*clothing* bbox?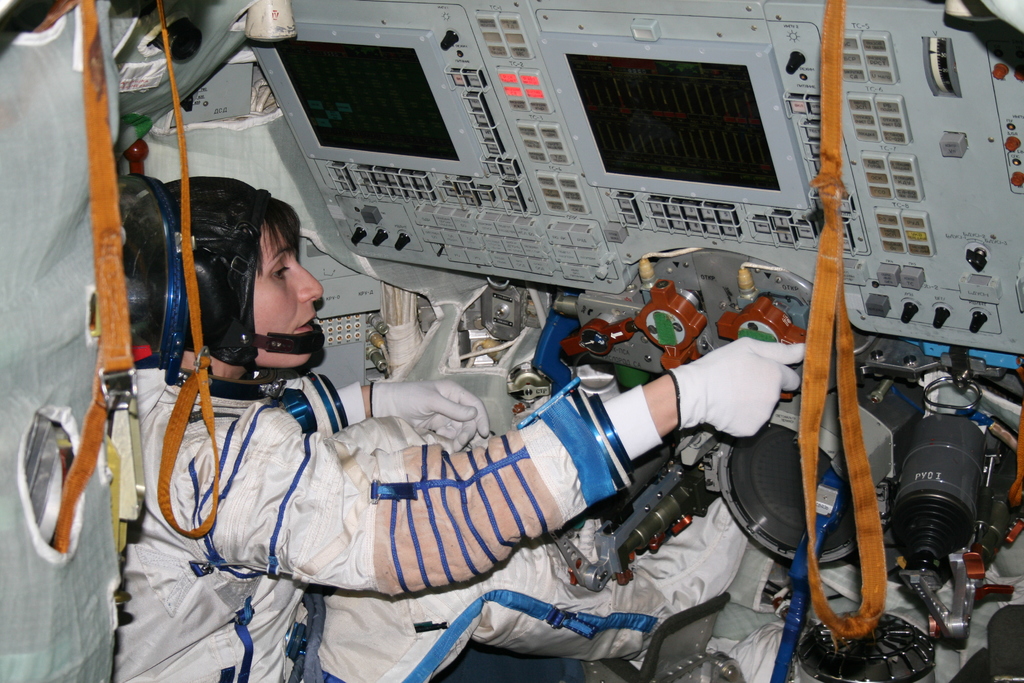
[106,368,664,682]
